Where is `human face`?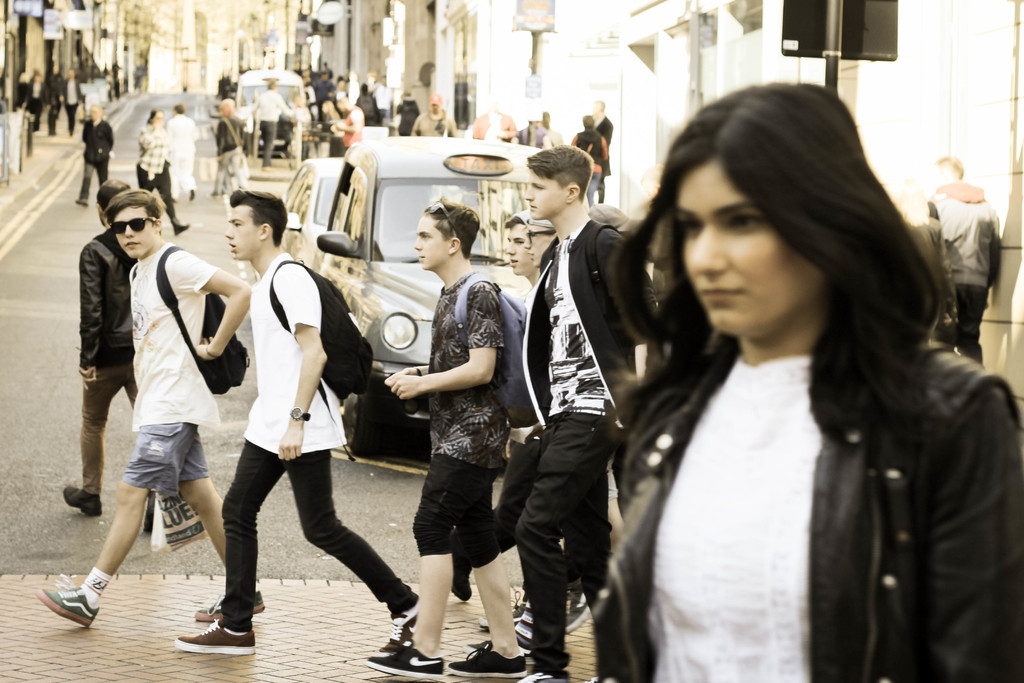
416 219 436 273.
